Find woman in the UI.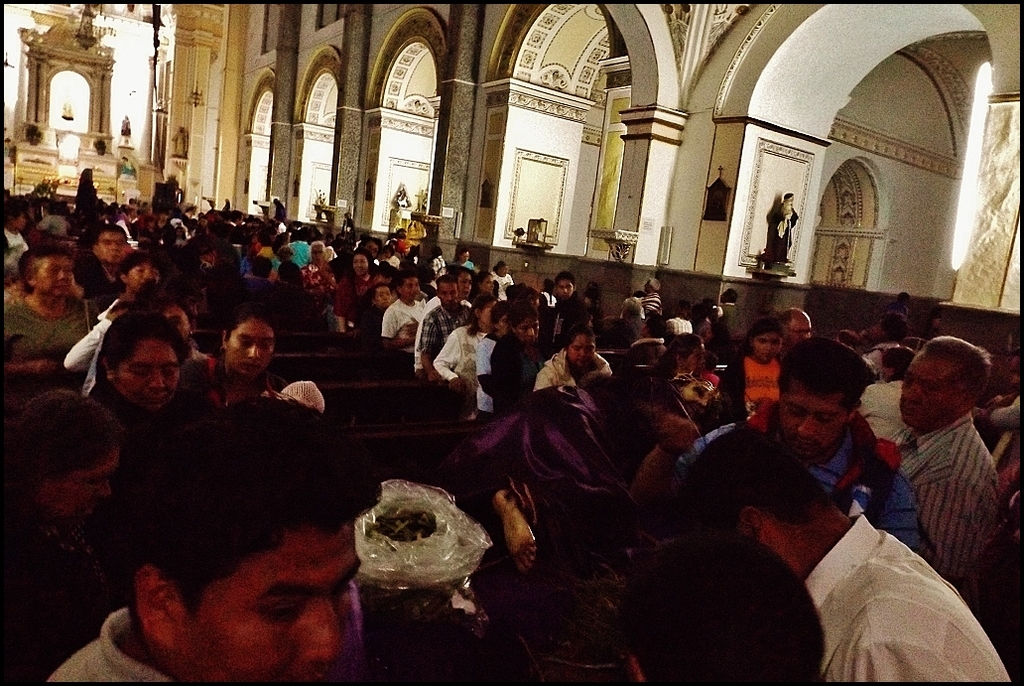
UI element at bbox=(179, 233, 218, 287).
